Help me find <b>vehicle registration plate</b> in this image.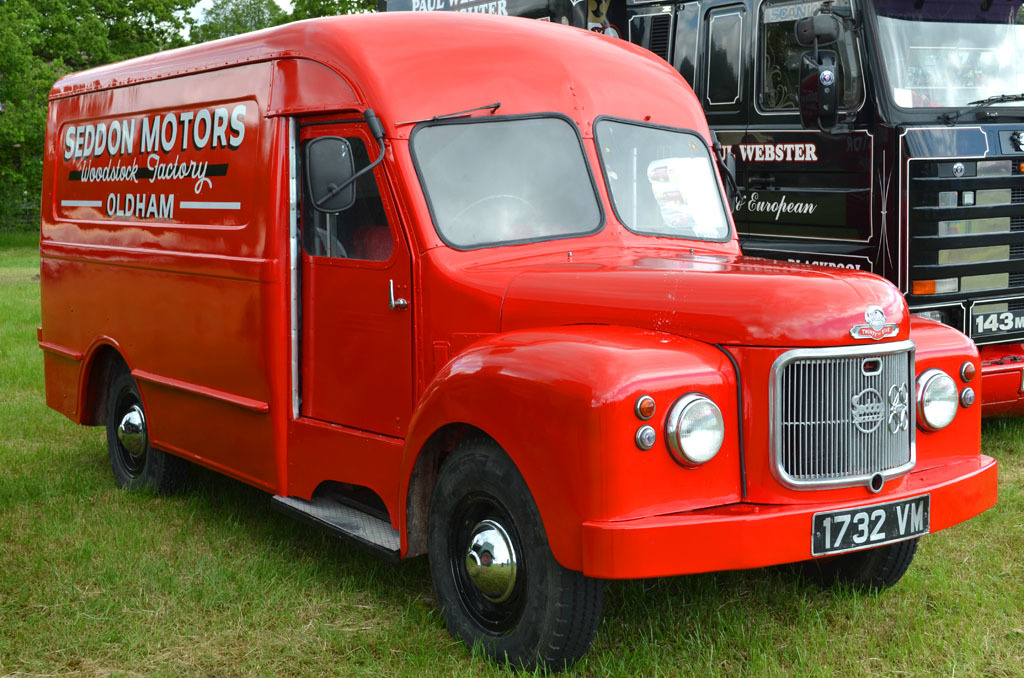
Found it: box(808, 510, 930, 558).
